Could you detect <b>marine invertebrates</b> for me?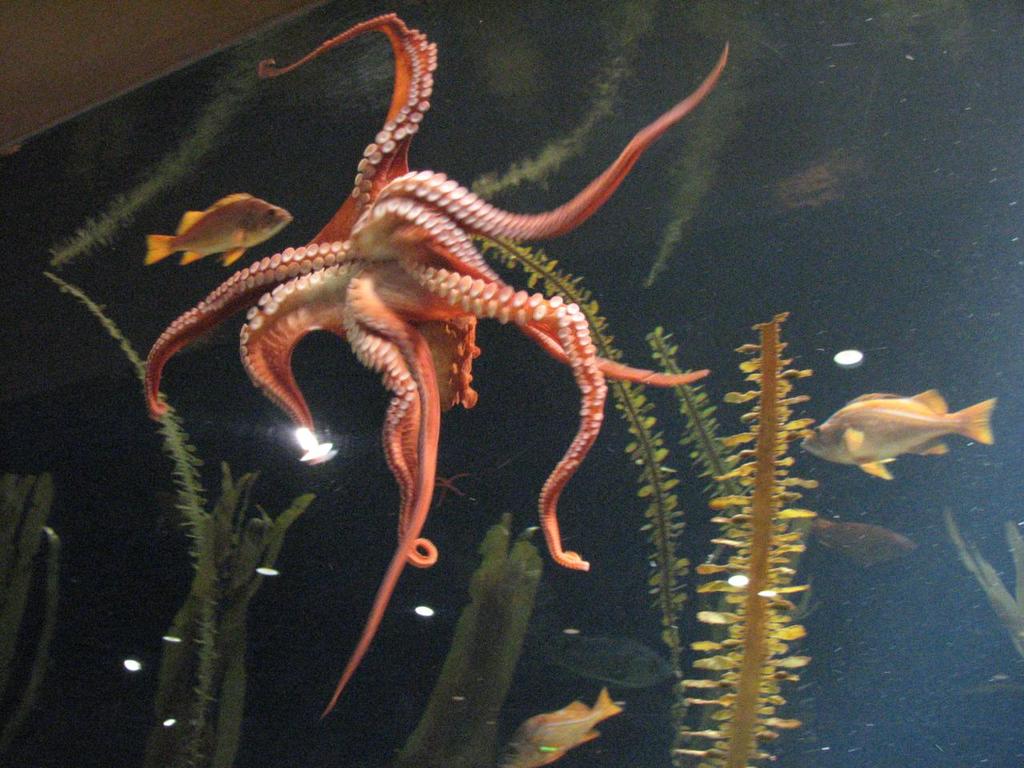
Detection result: (x1=14, y1=234, x2=272, y2=767).
